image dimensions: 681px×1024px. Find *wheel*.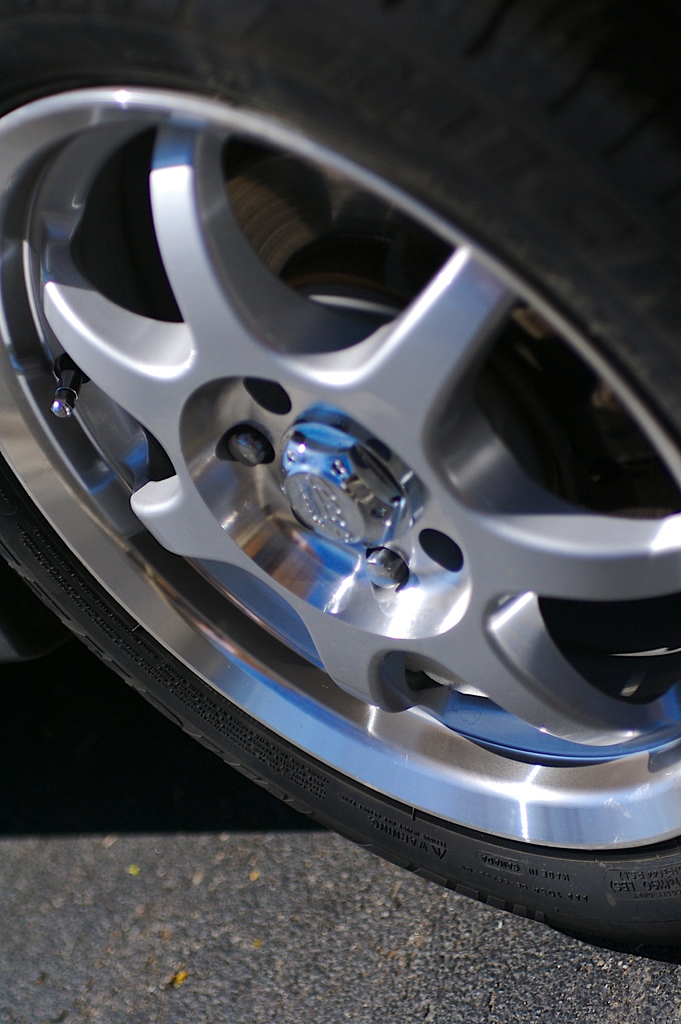
region(0, 0, 680, 952).
